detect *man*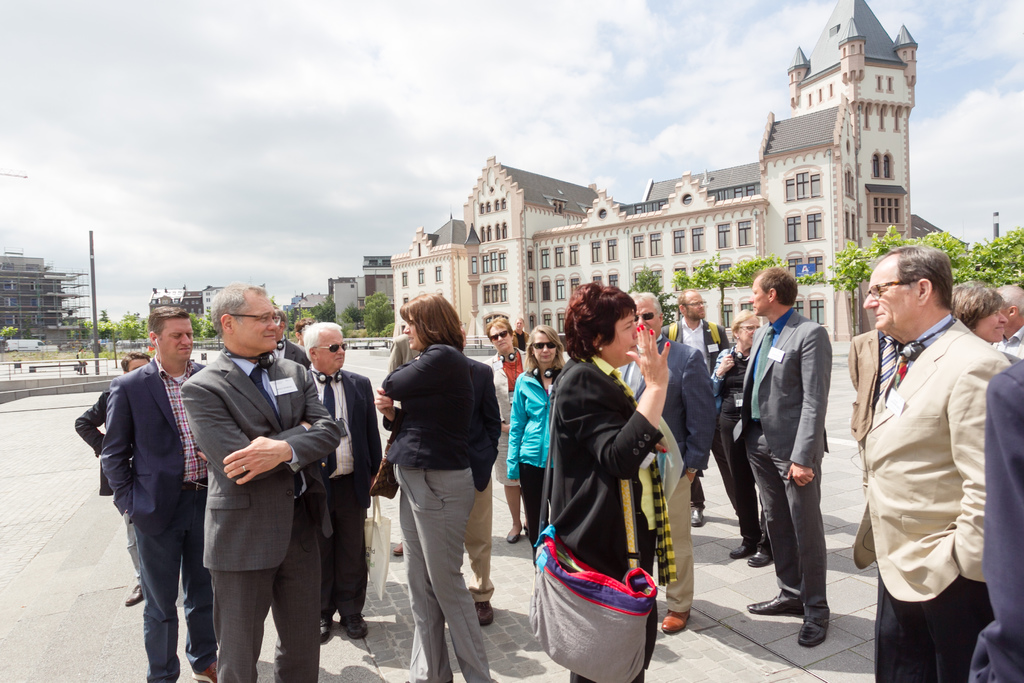
(x1=510, y1=318, x2=529, y2=352)
